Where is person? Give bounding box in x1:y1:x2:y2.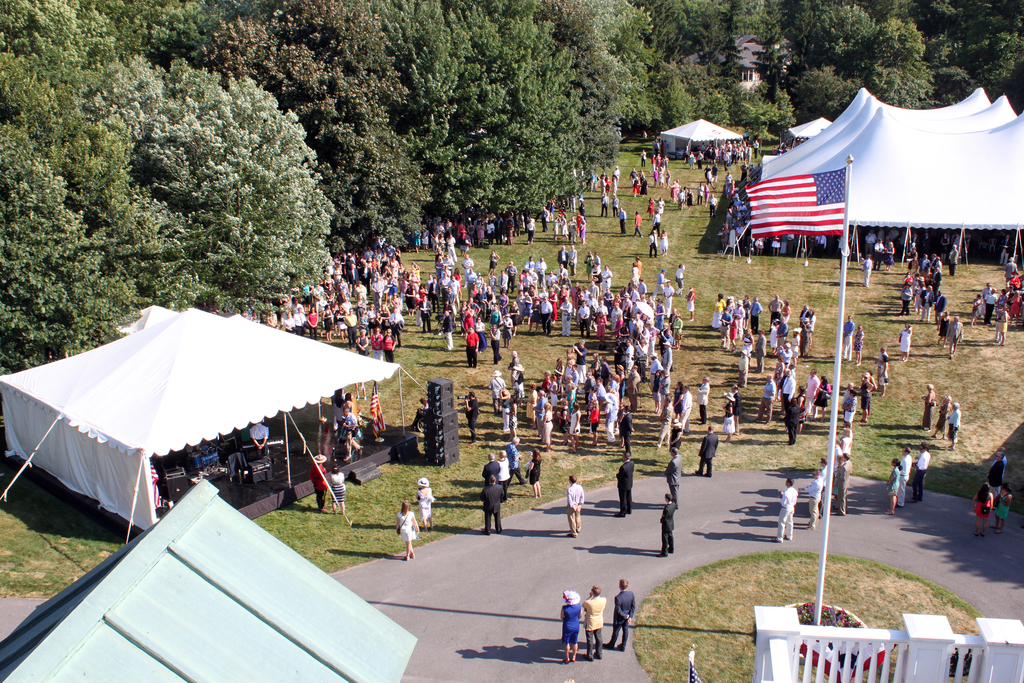
570:475:586:536.
